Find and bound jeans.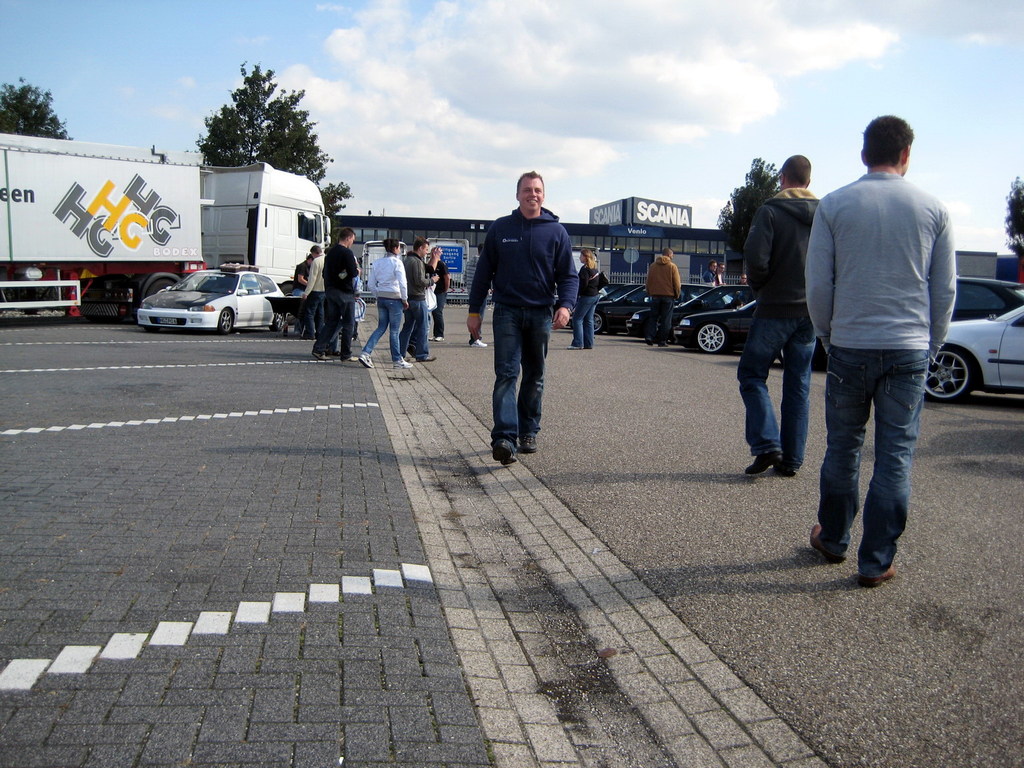
Bound: bbox(649, 296, 674, 340).
